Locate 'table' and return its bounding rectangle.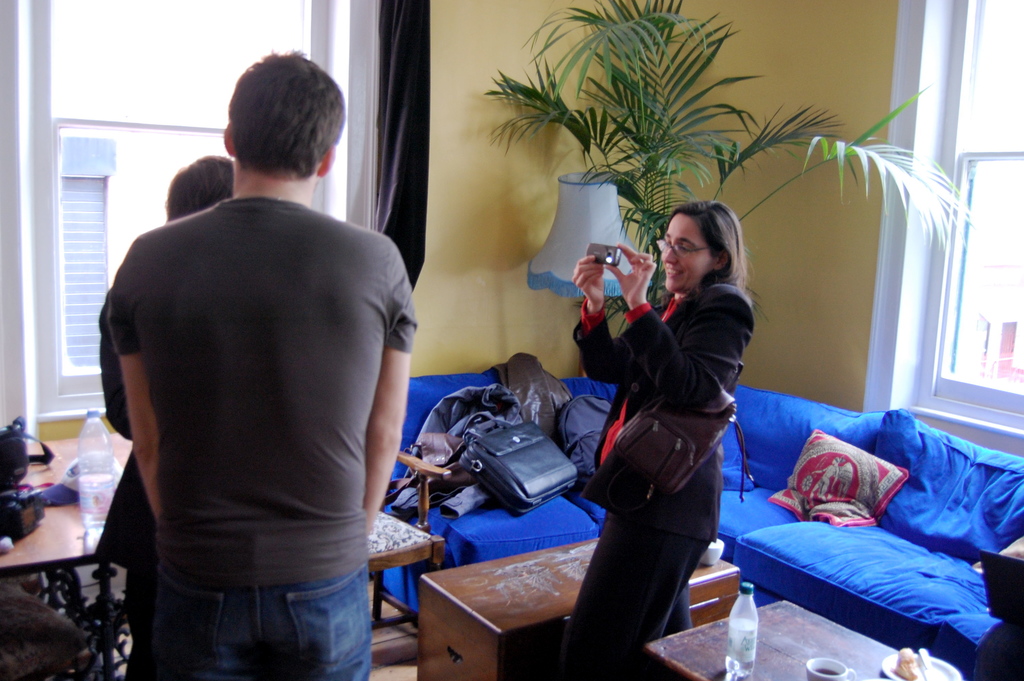
region(648, 600, 893, 680).
